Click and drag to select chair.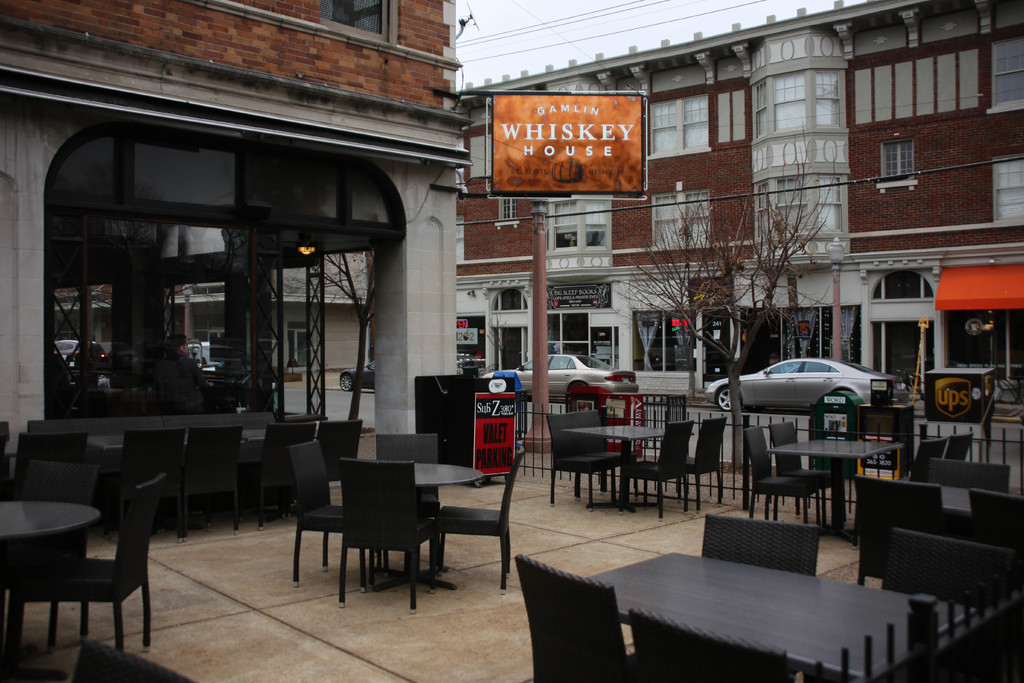
Selection: rect(964, 488, 1023, 557).
